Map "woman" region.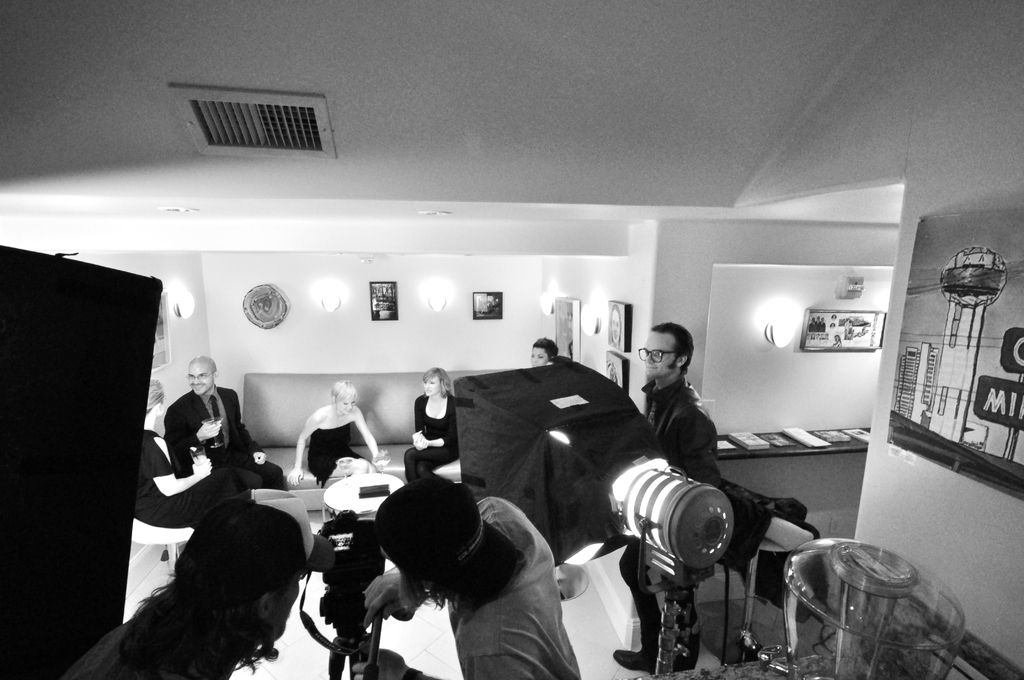
Mapped to bbox=(397, 350, 488, 483).
